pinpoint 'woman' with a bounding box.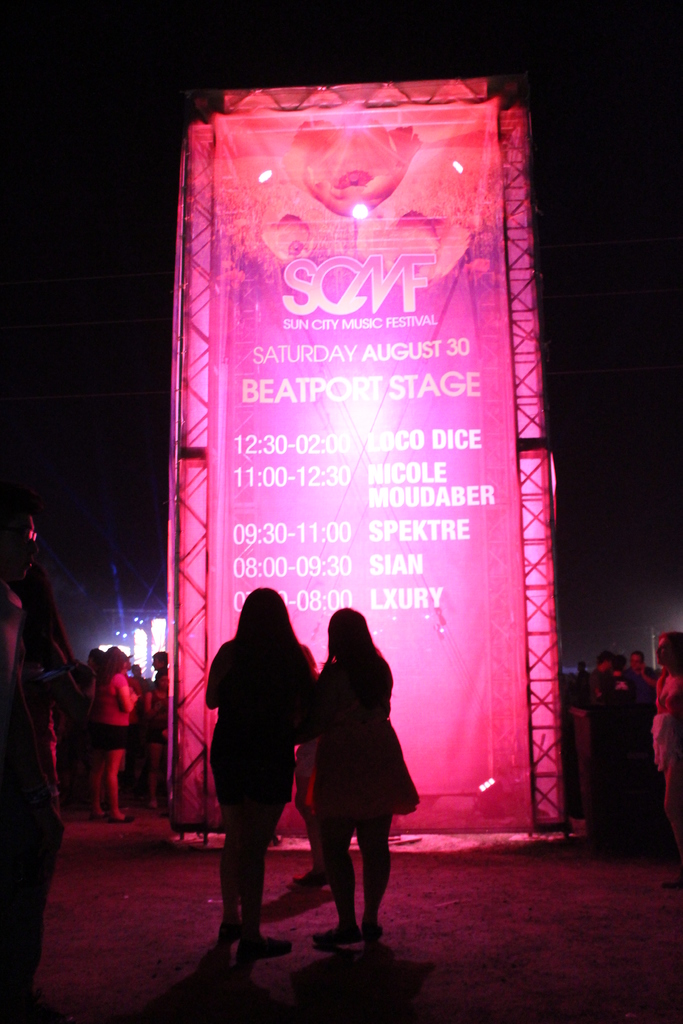
[200, 584, 318, 961].
